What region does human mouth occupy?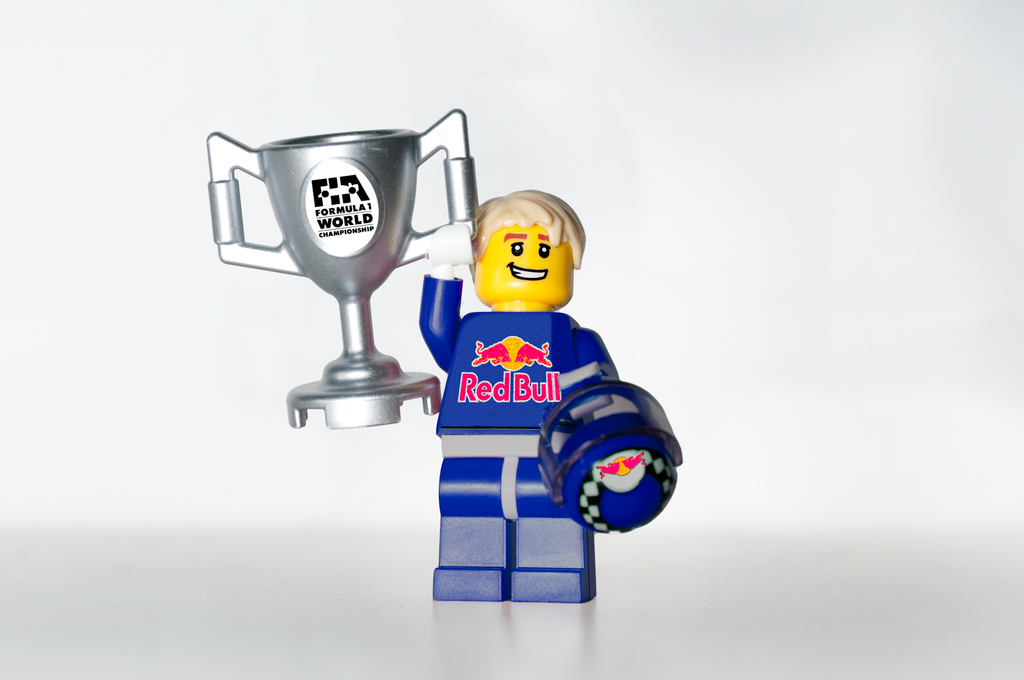
<region>512, 264, 548, 282</region>.
